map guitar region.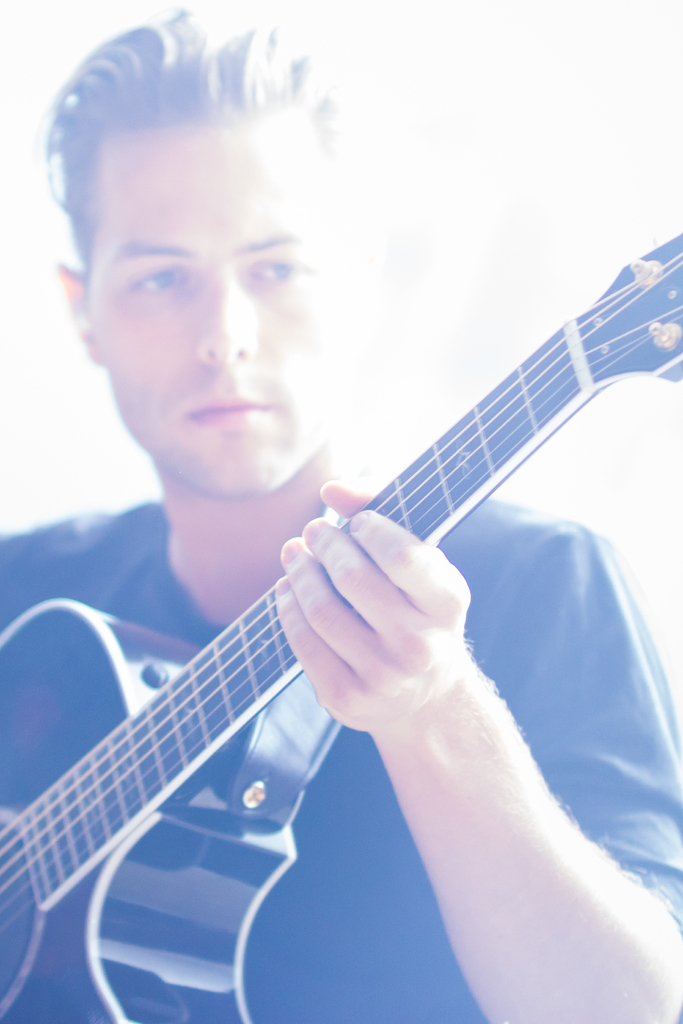
Mapped to {"x1": 0, "y1": 226, "x2": 682, "y2": 1023}.
